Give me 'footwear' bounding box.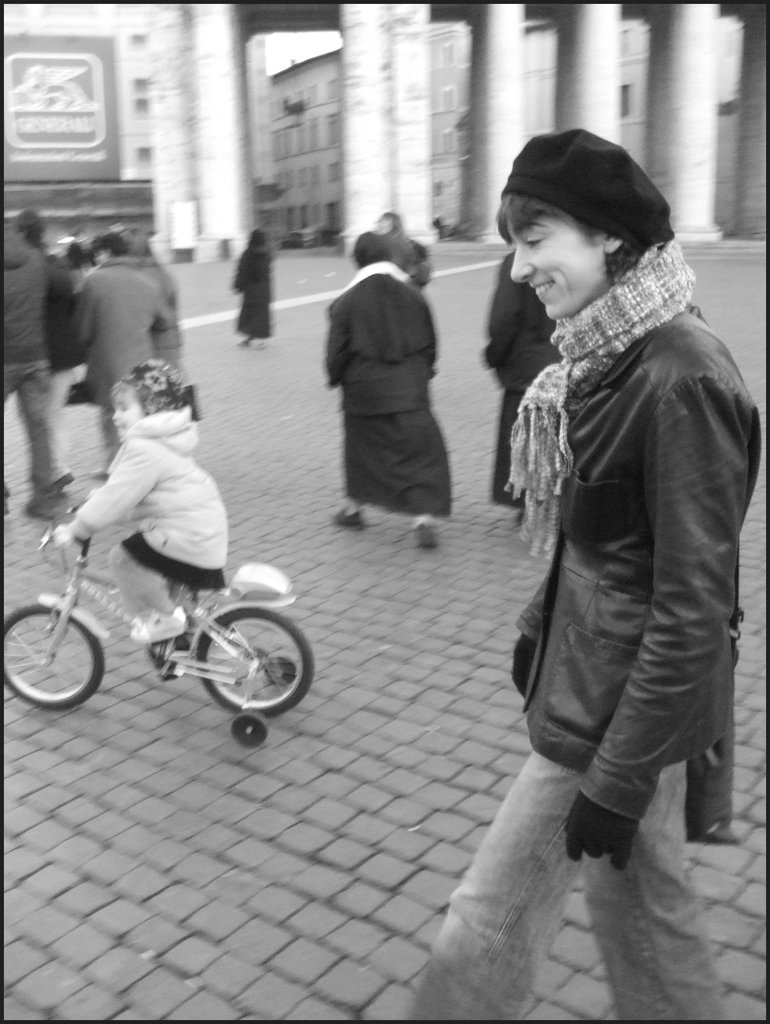
26/476/74/512.
